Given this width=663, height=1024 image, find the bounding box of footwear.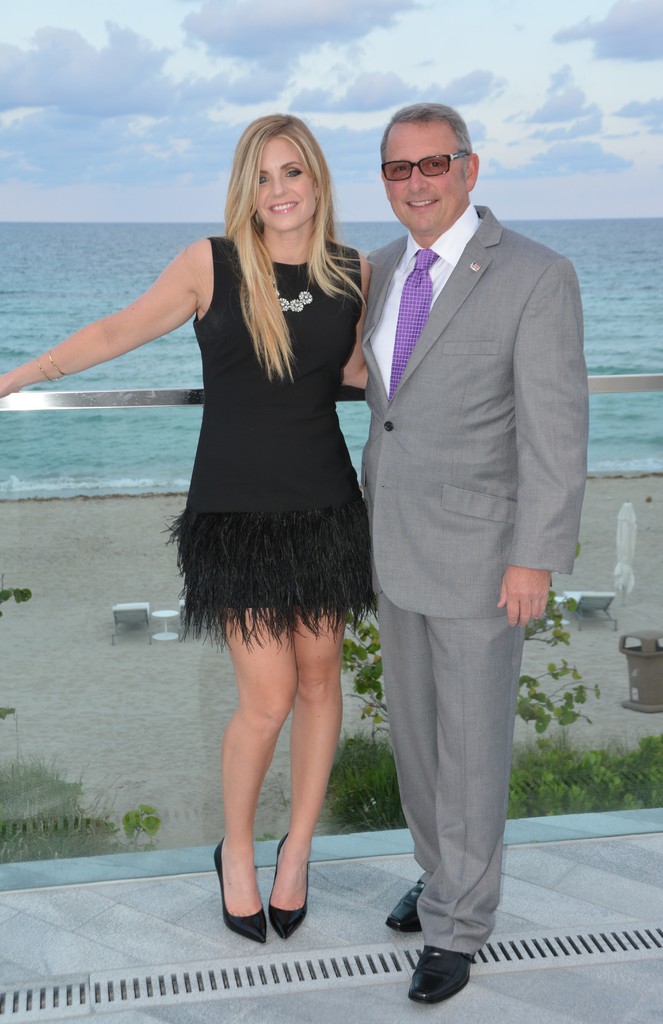
[382, 875, 424, 933].
